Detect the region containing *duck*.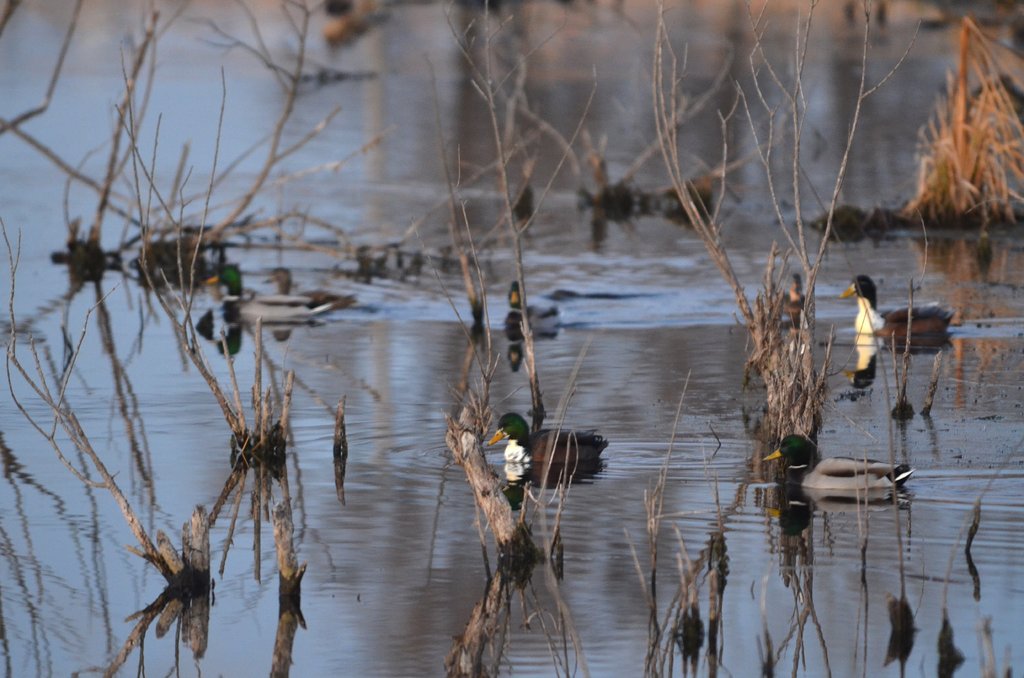
box=[495, 272, 578, 352].
